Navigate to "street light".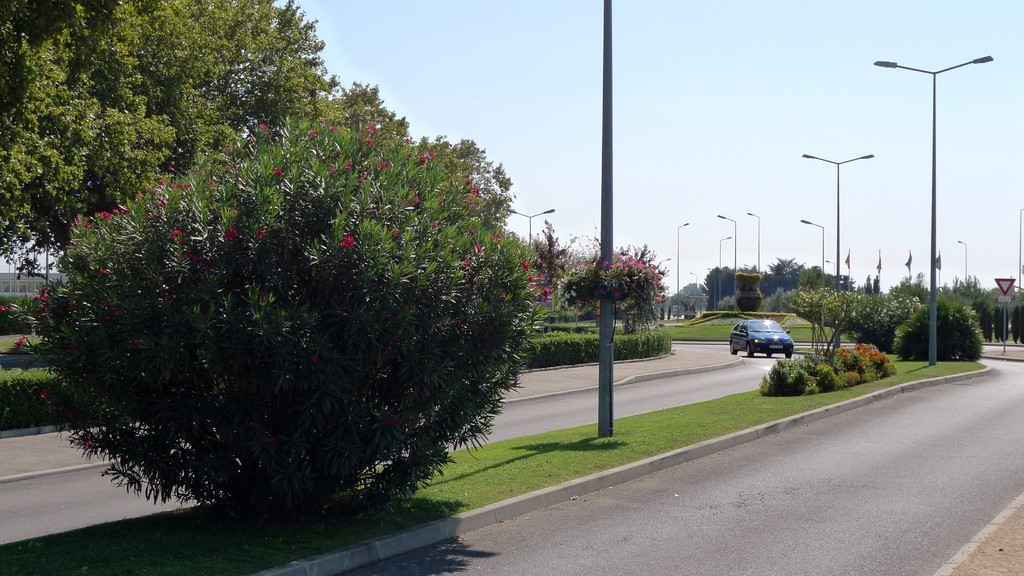
Navigation target: [671, 220, 691, 319].
